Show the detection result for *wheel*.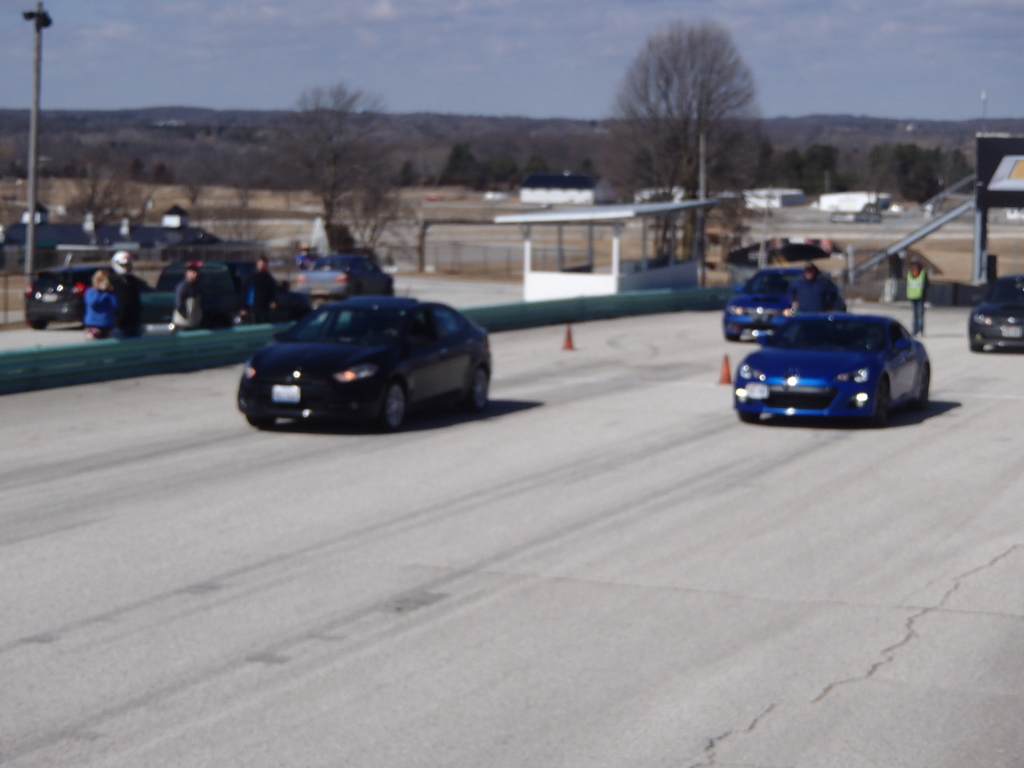
l=371, t=378, r=414, b=436.
